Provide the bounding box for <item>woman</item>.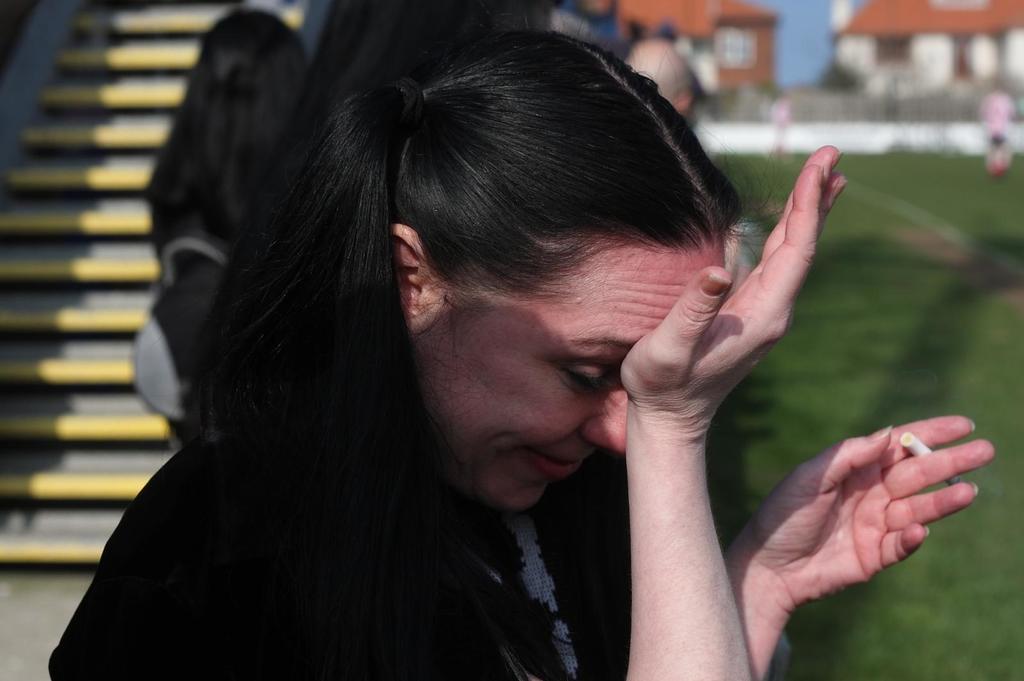
[75, 36, 884, 666].
